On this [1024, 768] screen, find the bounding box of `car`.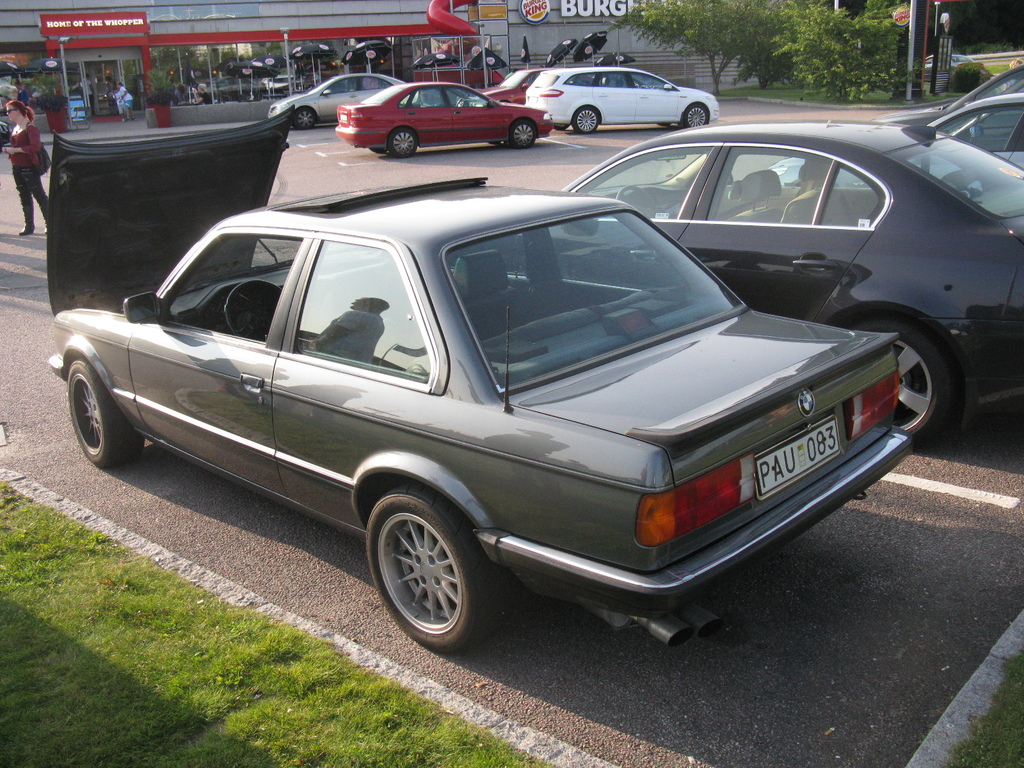
Bounding box: region(524, 61, 719, 139).
